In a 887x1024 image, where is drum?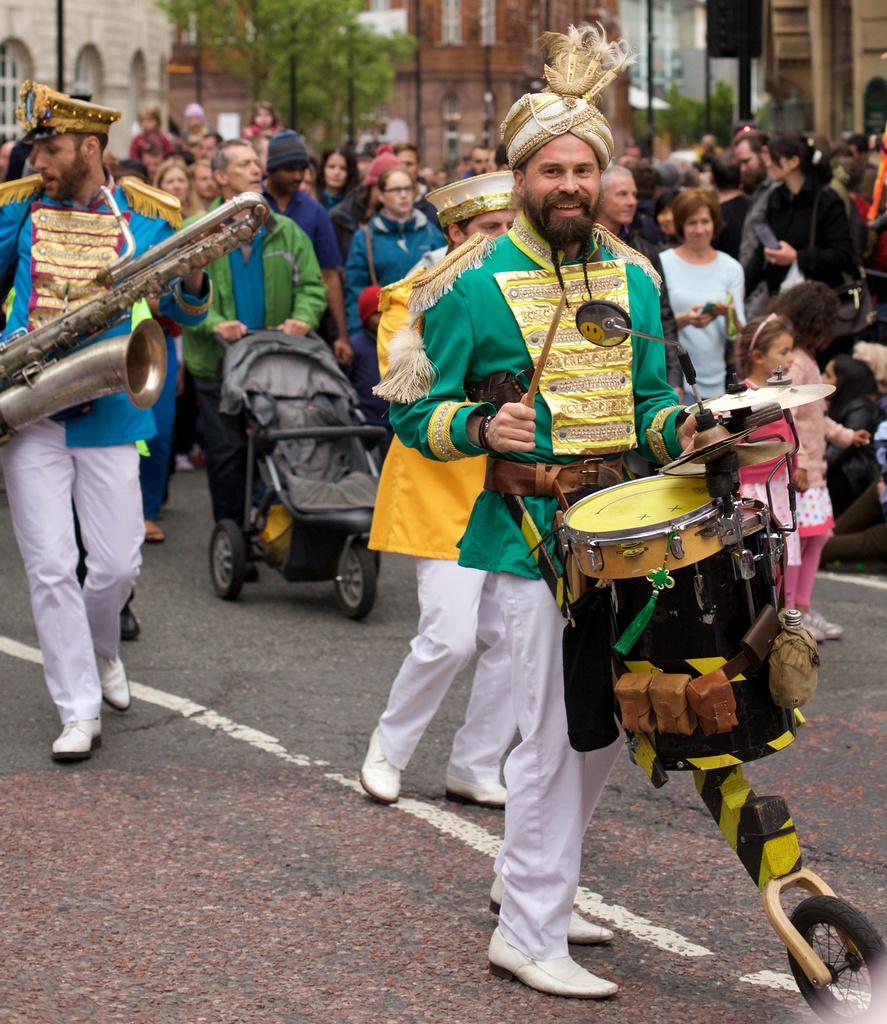
{"left": 559, "top": 475, "right": 742, "bottom": 575}.
